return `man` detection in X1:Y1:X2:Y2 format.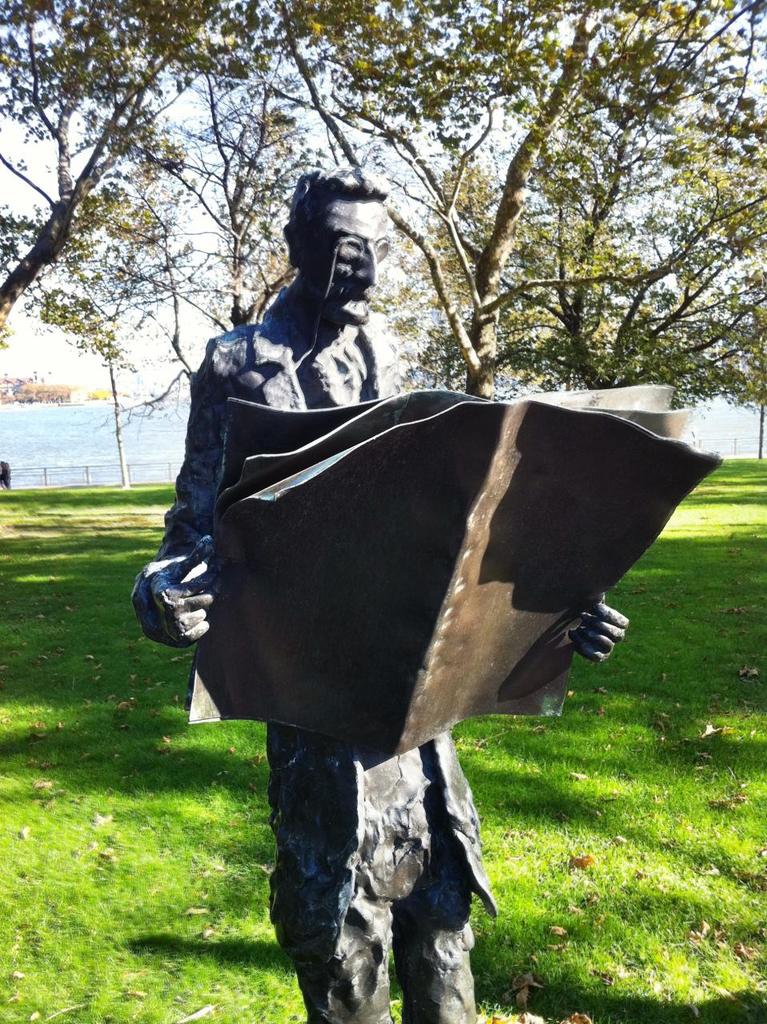
236:165:426:417.
